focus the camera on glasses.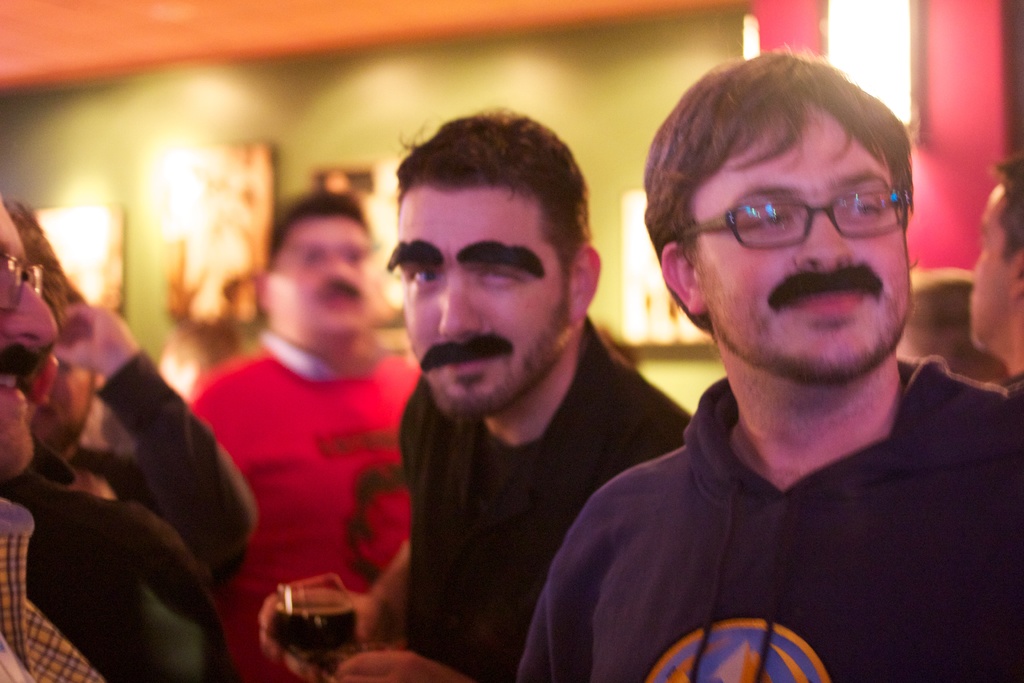
Focus region: [x1=709, y1=174, x2=911, y2=252].
